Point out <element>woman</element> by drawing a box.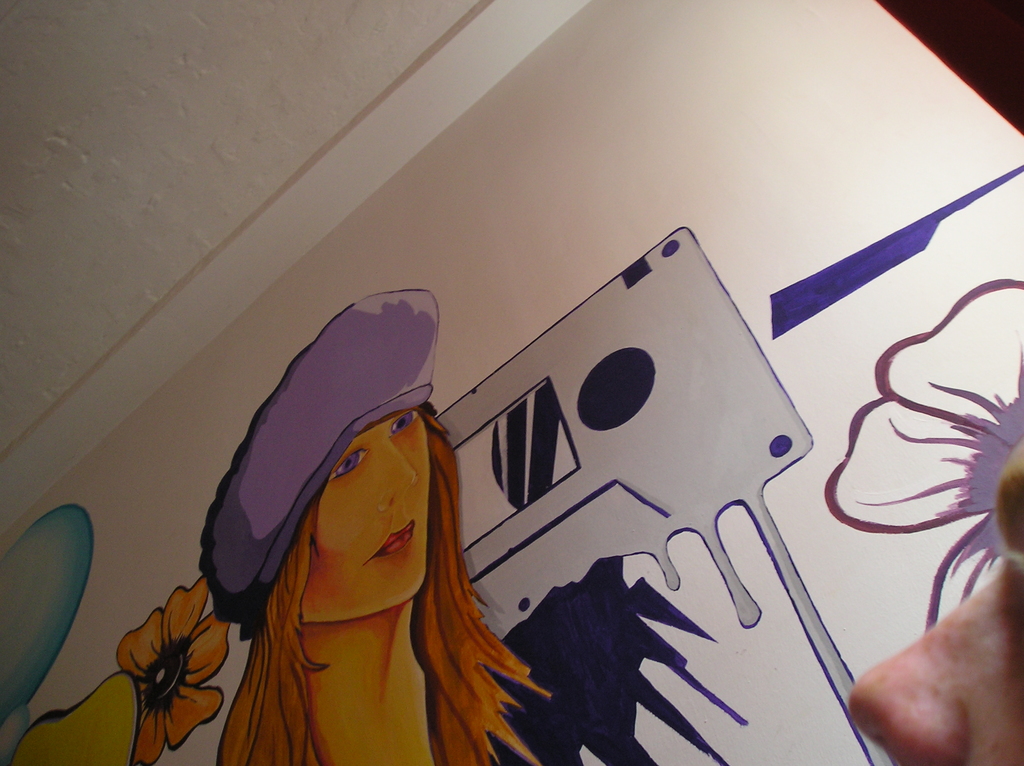
(161,260,525,765).
